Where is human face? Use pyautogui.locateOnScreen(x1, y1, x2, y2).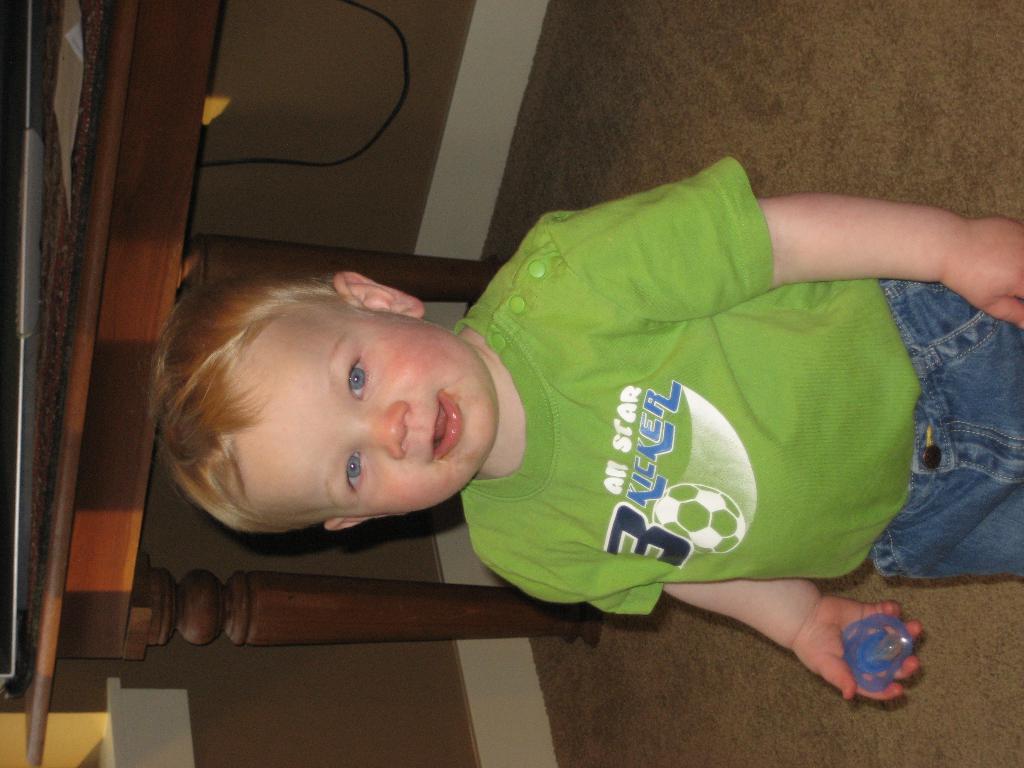
pyautogui.locateOnScreen(223, 294, 497, 524).
